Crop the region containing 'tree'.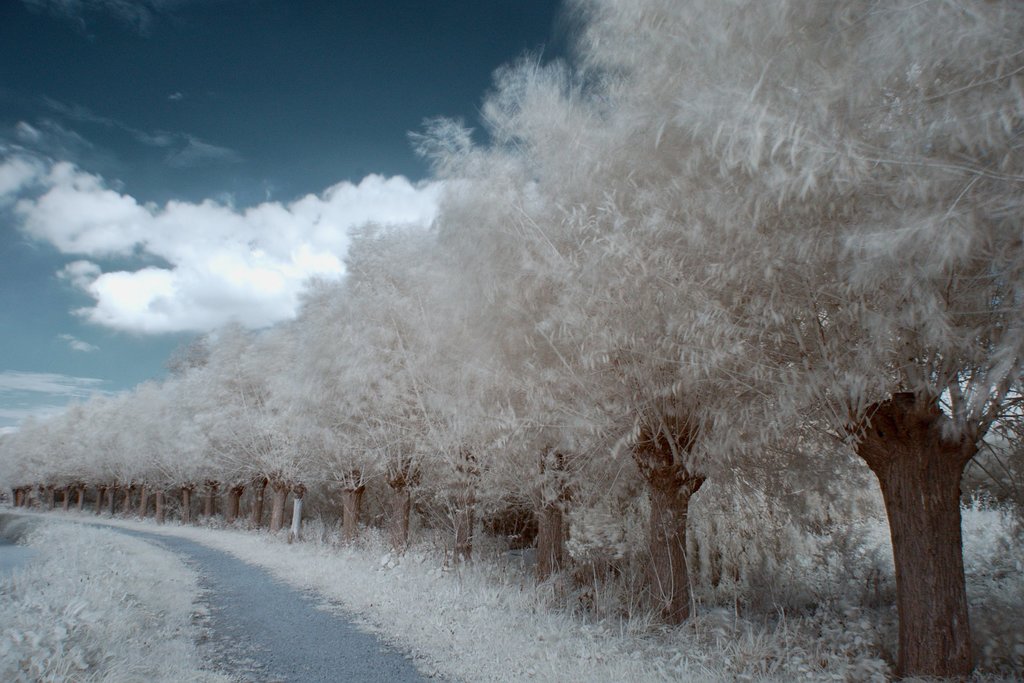
Crop region: locate(178, 352, 234, 516).
